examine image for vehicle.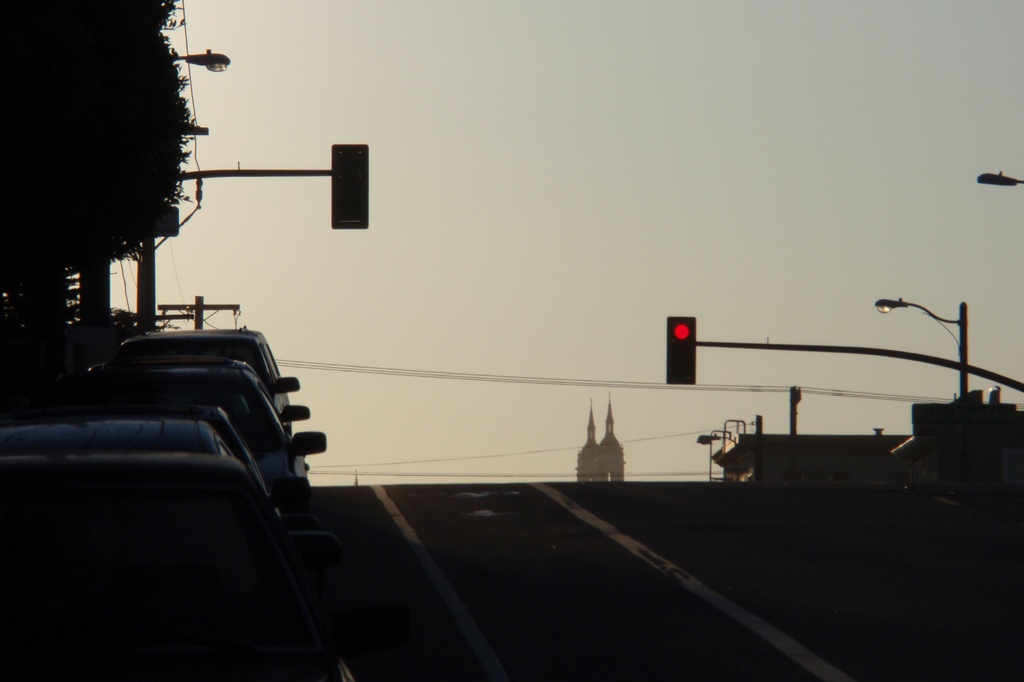
Examination result: bbox=(68, 350, 326, 512).
